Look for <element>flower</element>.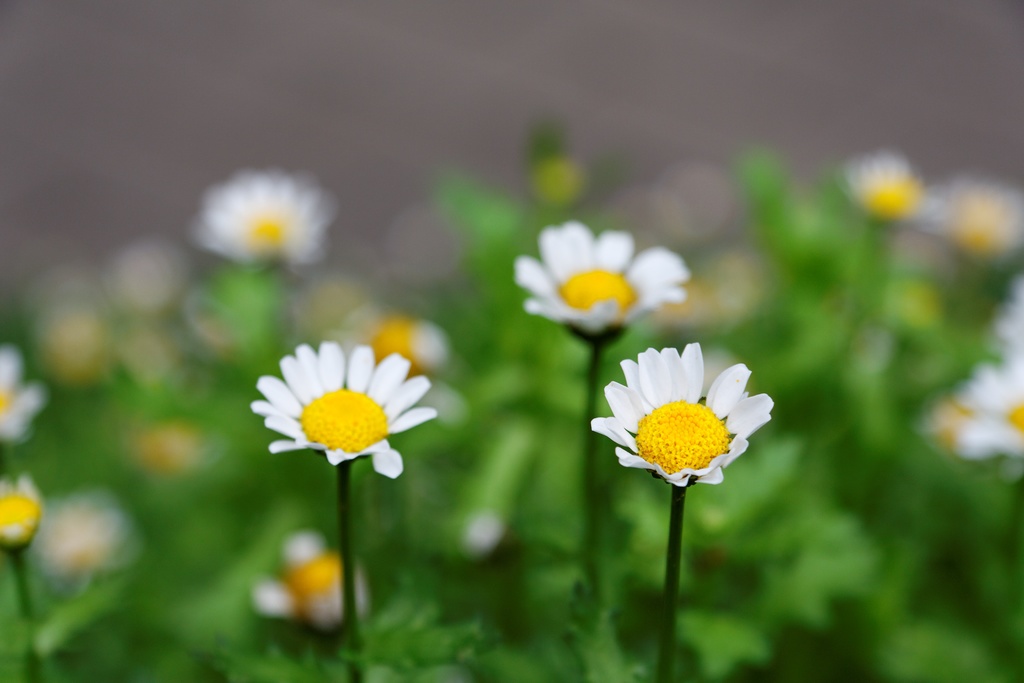
Found: x1=961 y1=363 x2=1023 y2=459.
